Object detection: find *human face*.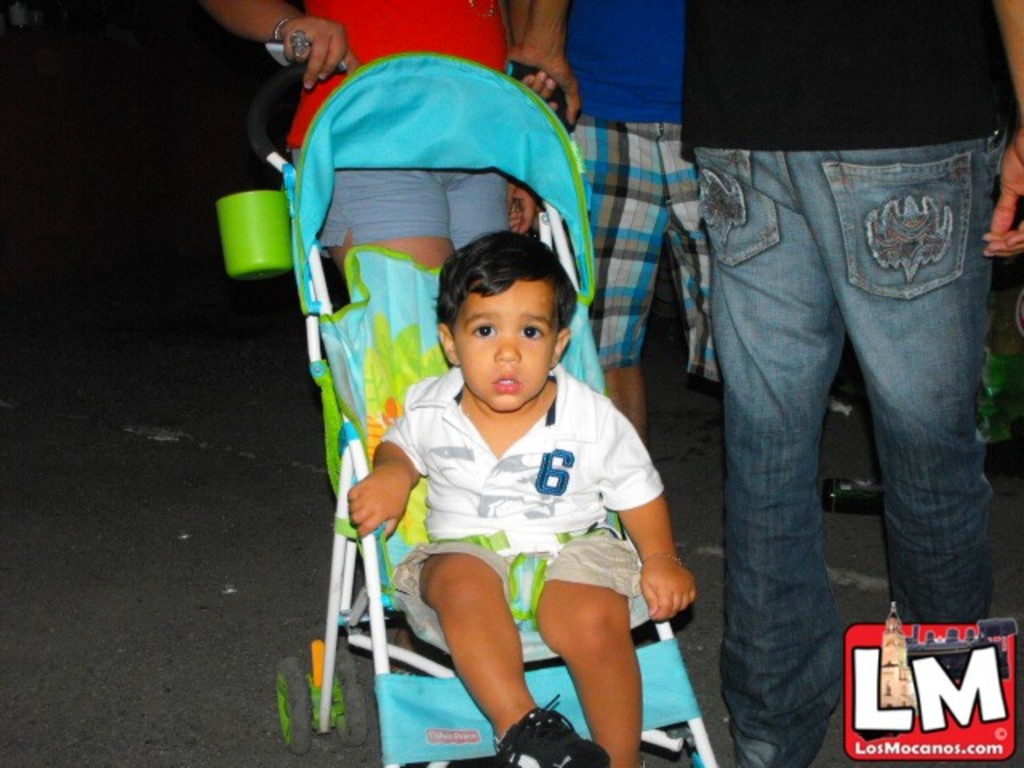
locate(454, 278, 558, 421).
